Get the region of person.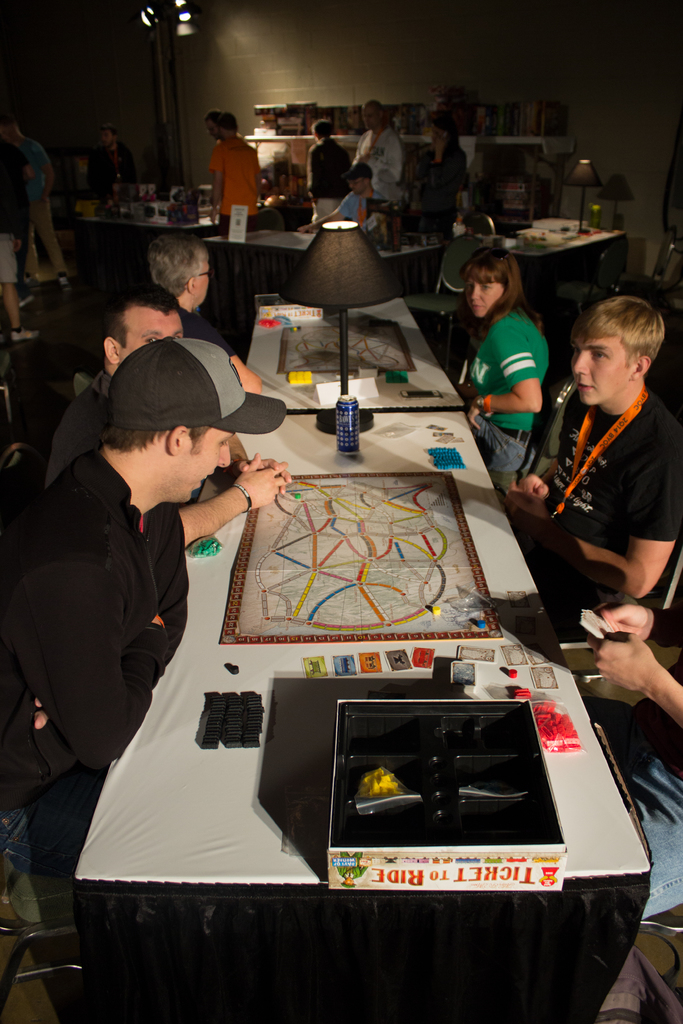
crop(425, 113, 460, 209).
